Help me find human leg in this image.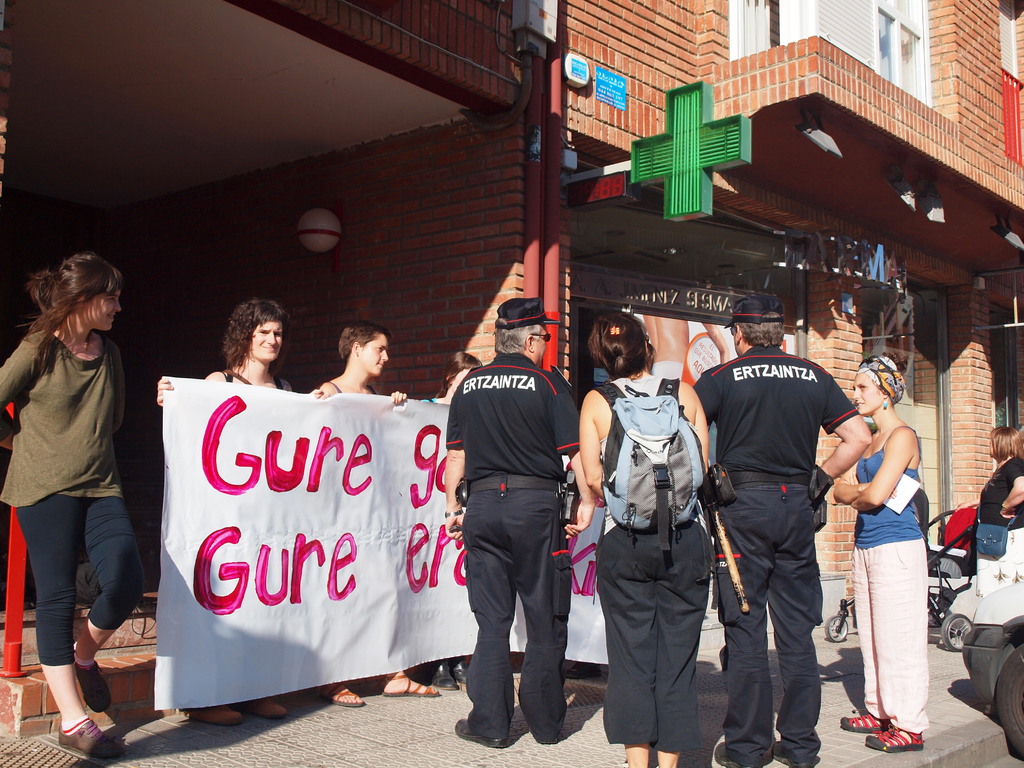
Found it: detection(623, 748, 647, 767).
